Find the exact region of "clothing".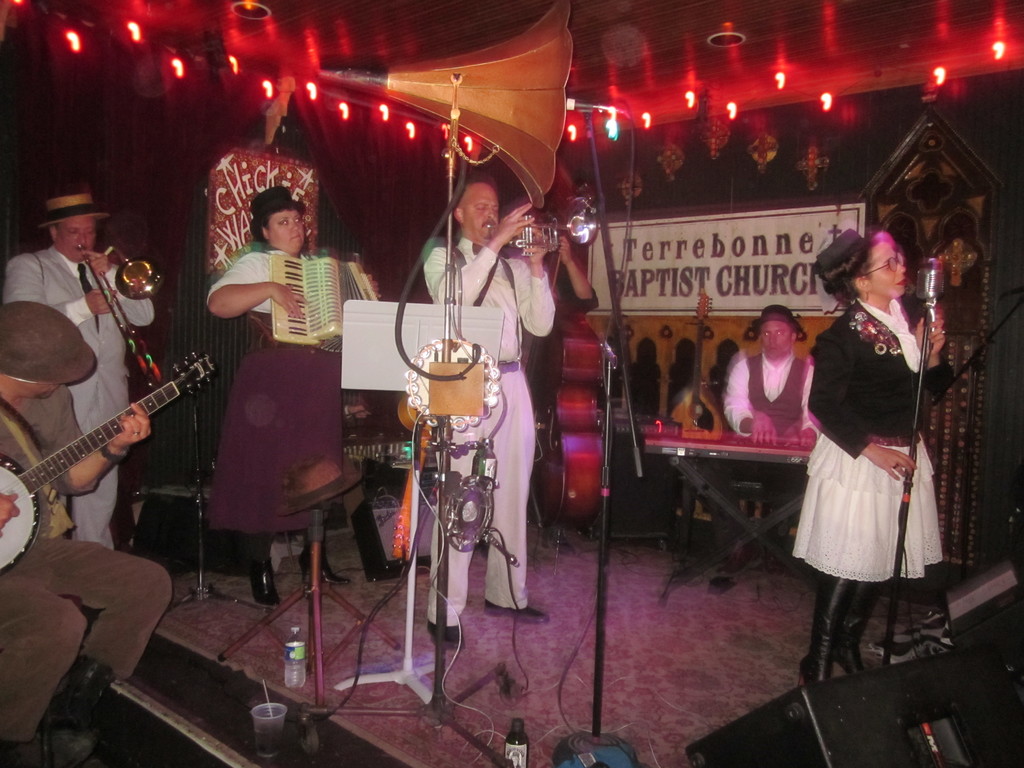
Exact region: <box>0,244,157,547</box>.
